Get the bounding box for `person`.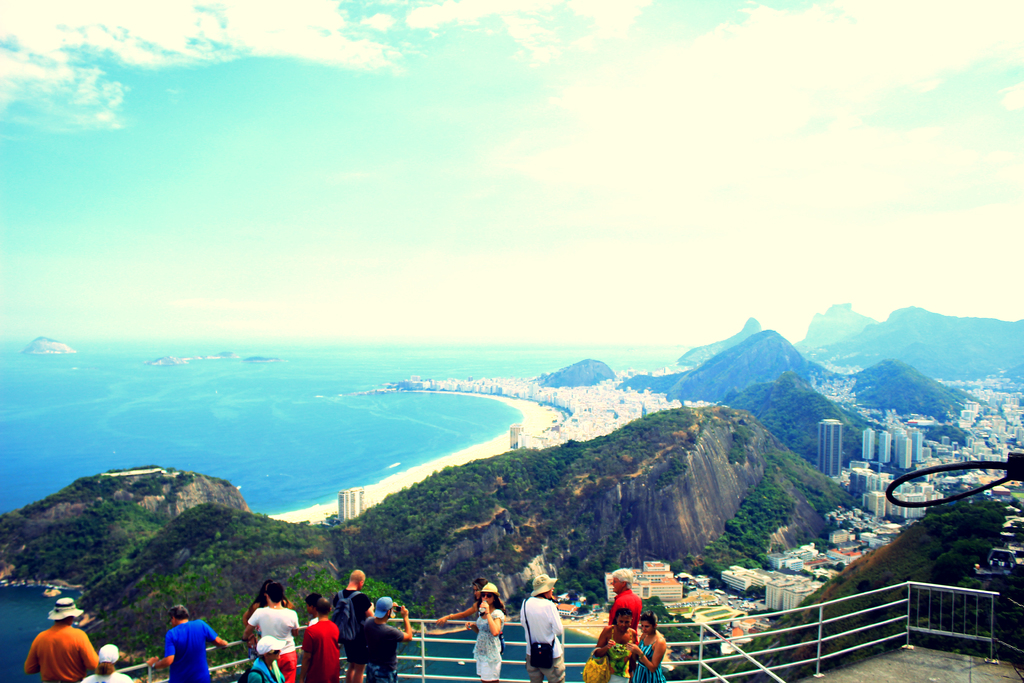
<bbox>242, 586, 301, 682</bbox>.
